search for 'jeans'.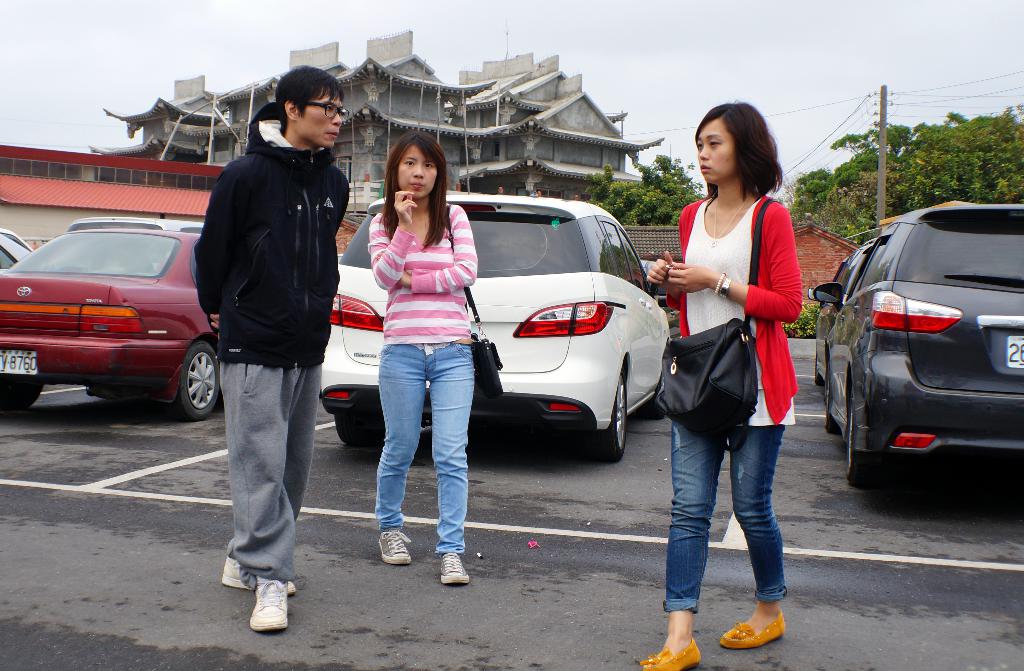
Found at 374 341 475 549.
